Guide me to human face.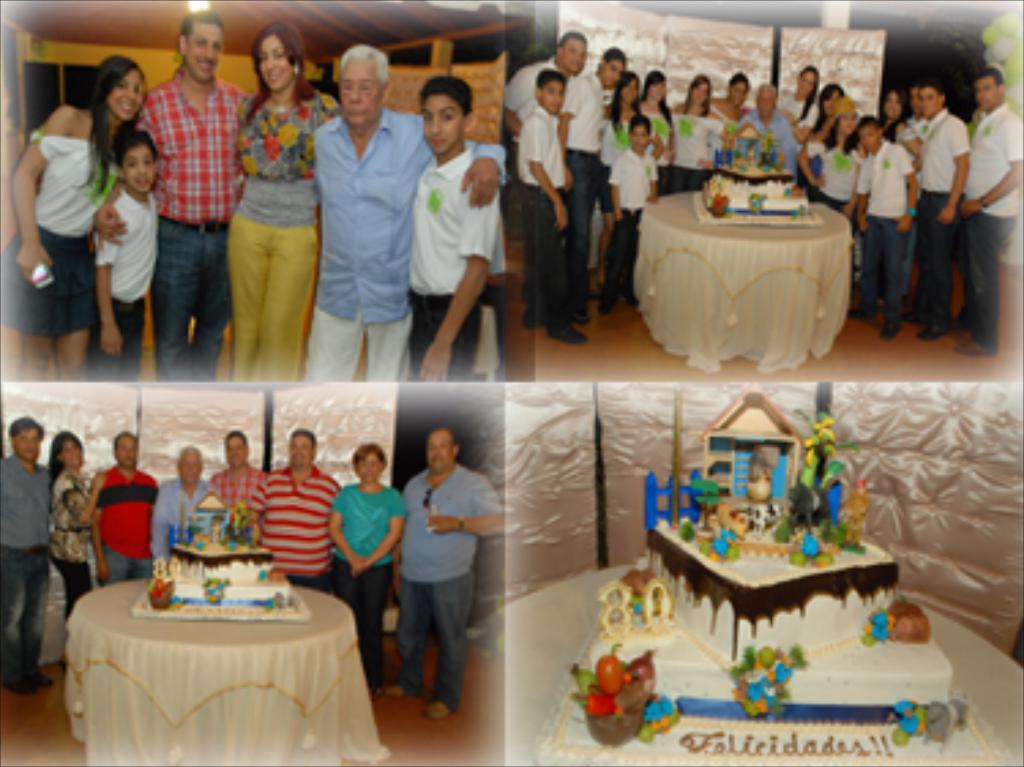
Guidance: (x1=344, y1=442, x2=390, y2=489).
